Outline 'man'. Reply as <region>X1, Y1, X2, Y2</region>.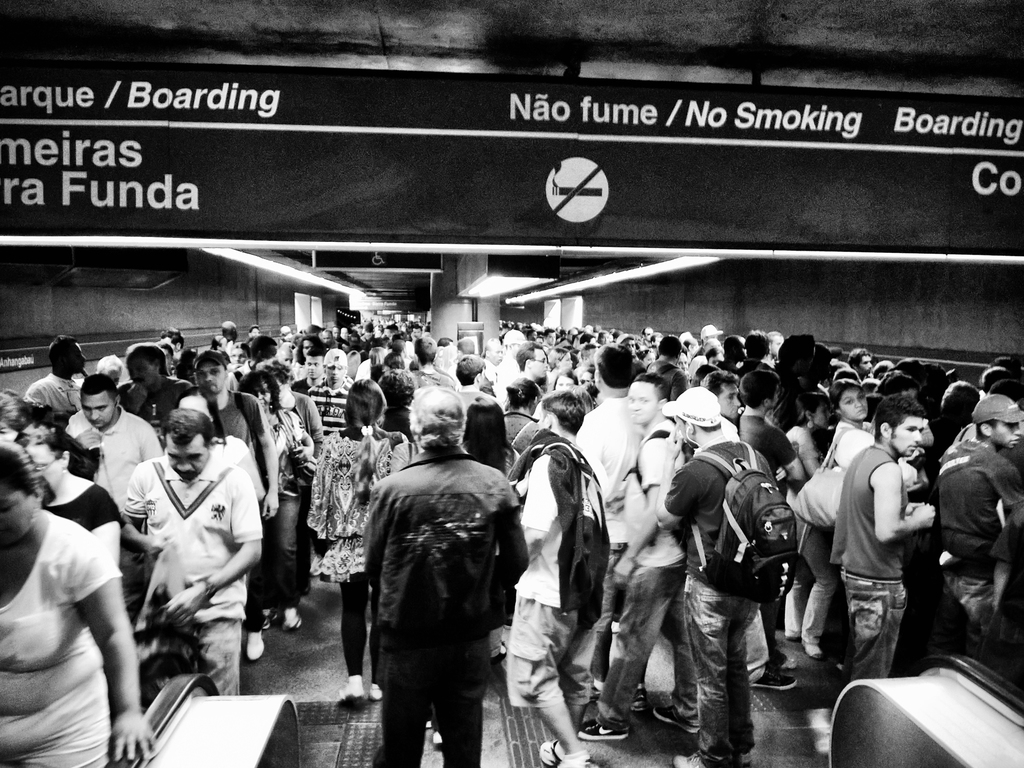
<region>289, 352, 328, 397</region>.
